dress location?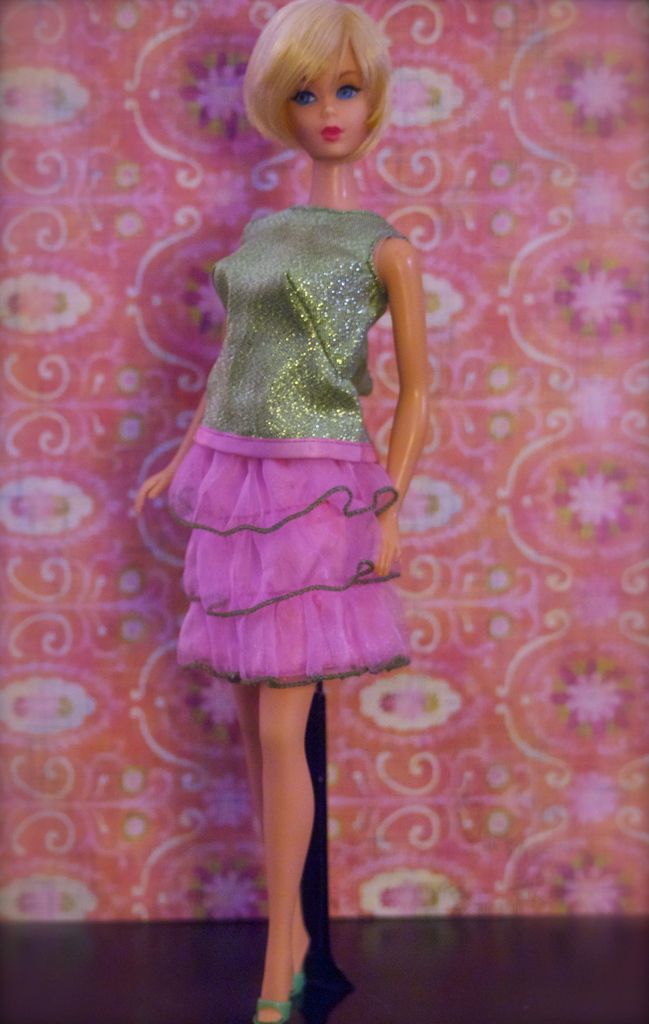
[172, 204, 413, 686]
